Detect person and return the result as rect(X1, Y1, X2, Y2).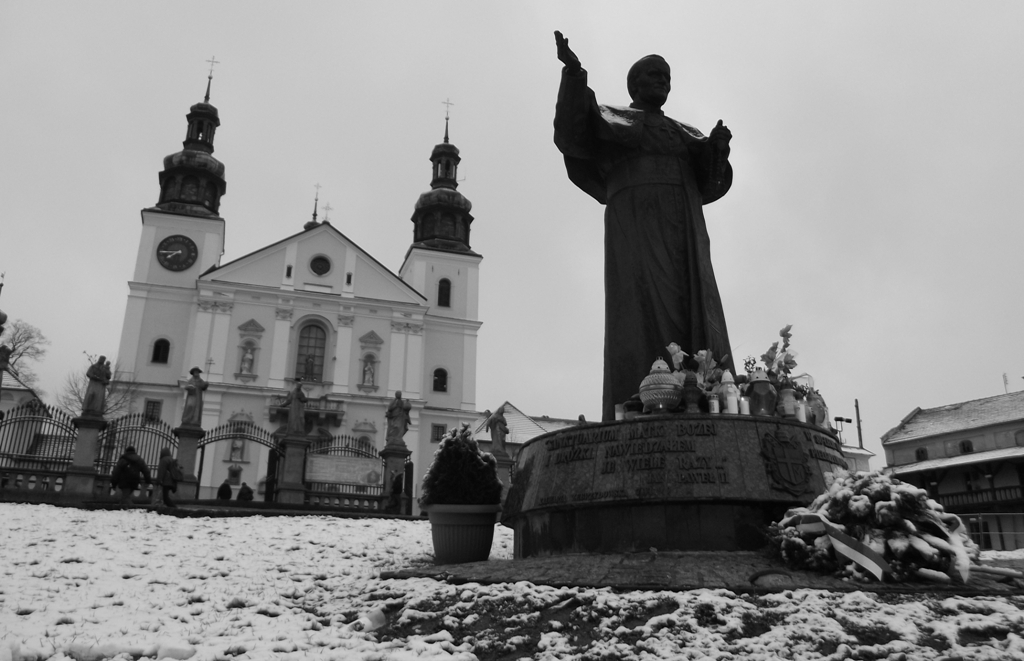
rect(160, 442, 186, 482).
